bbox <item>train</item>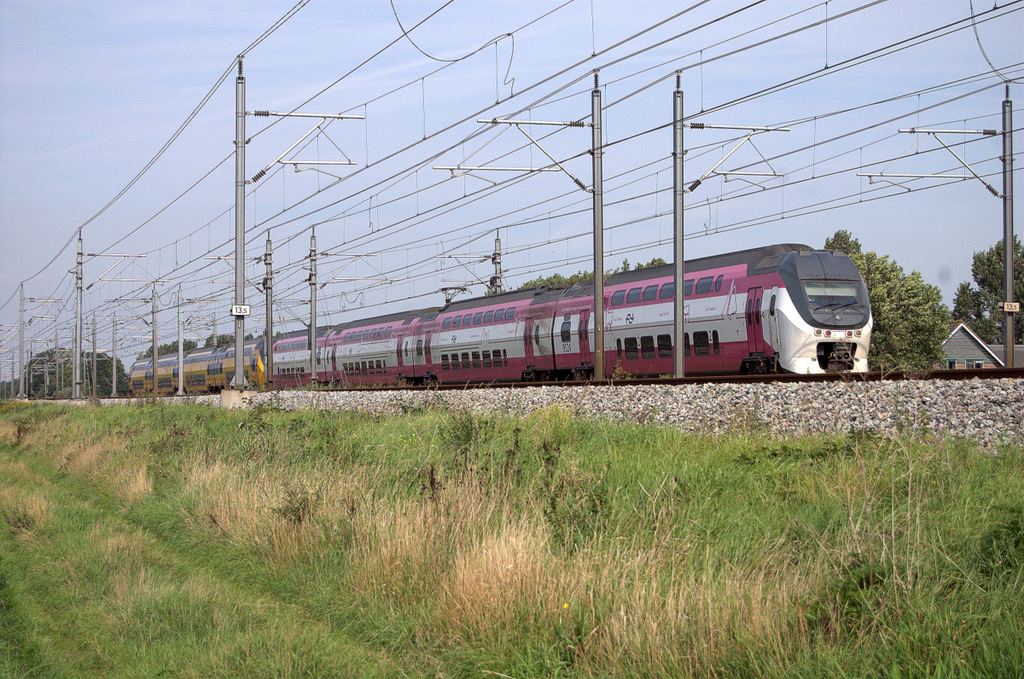
(x1=127, y1=242, x2=873, y2=394)
